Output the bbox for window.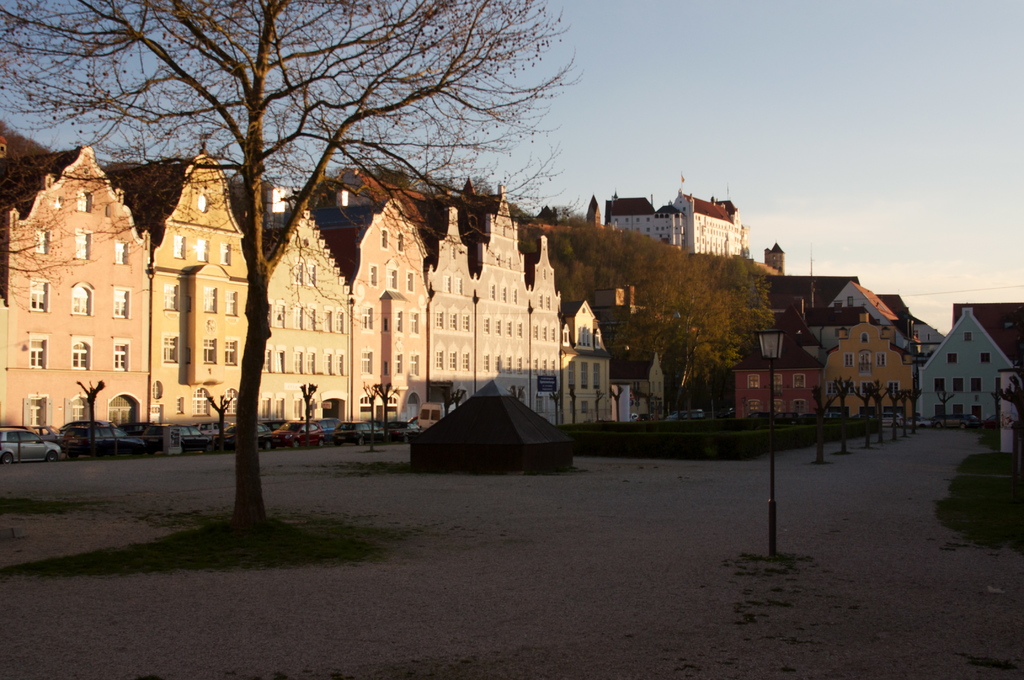
[547, 318, 557, 345].
